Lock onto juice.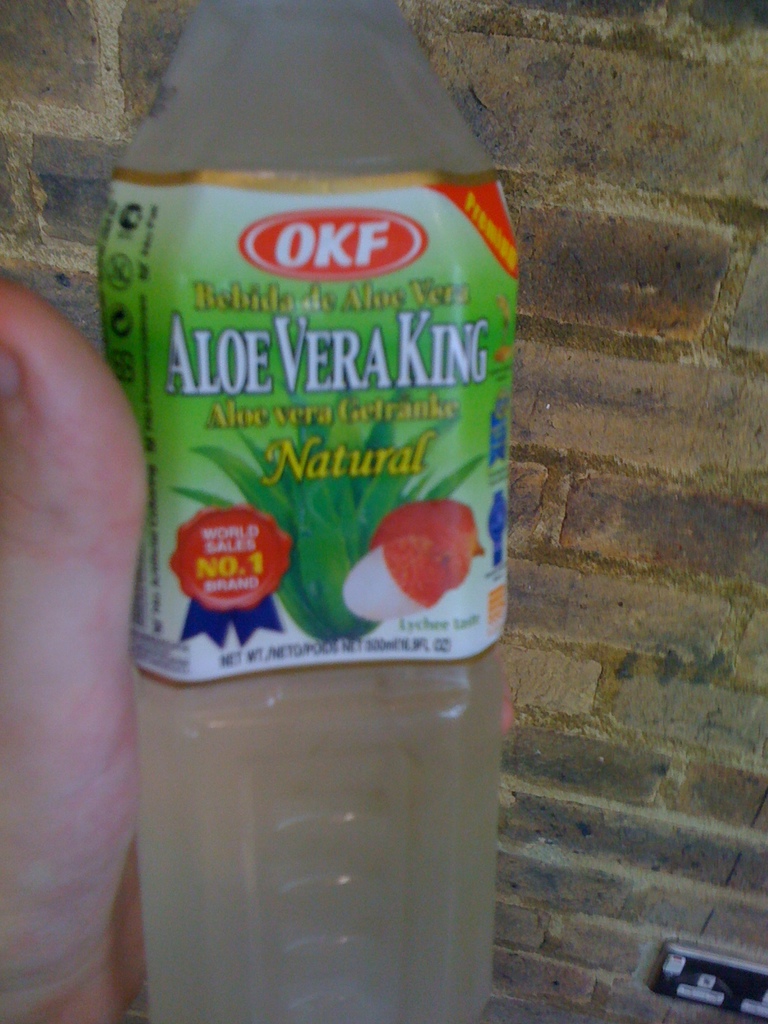
Locked: [x1=81, y1=0, x2=515, y2=1015].
